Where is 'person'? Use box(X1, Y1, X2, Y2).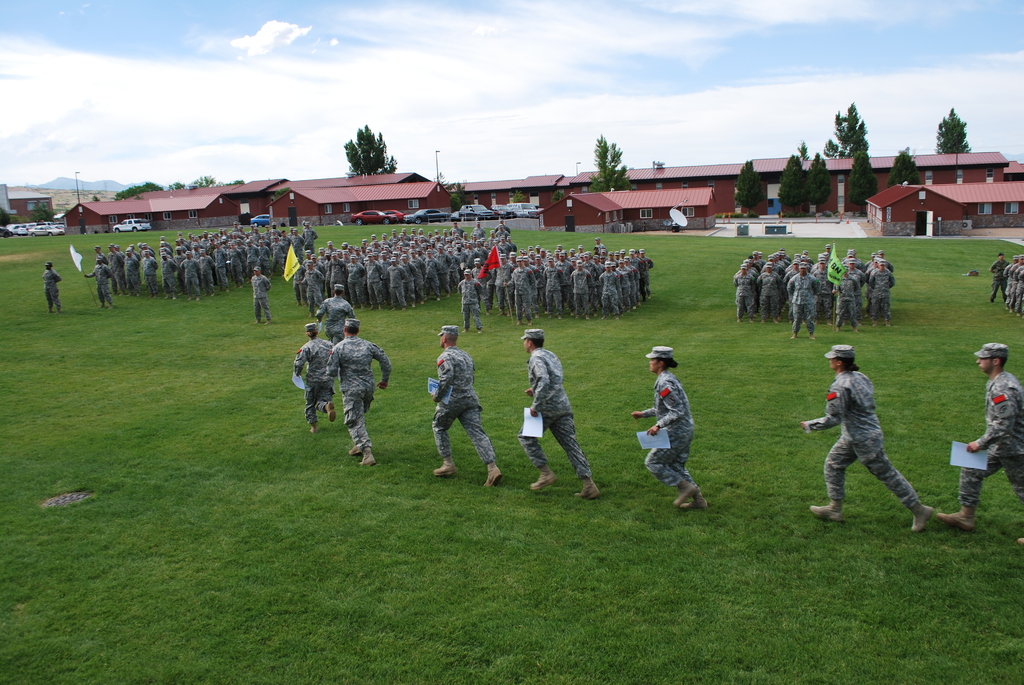
box(324, 312, 396, 468).
